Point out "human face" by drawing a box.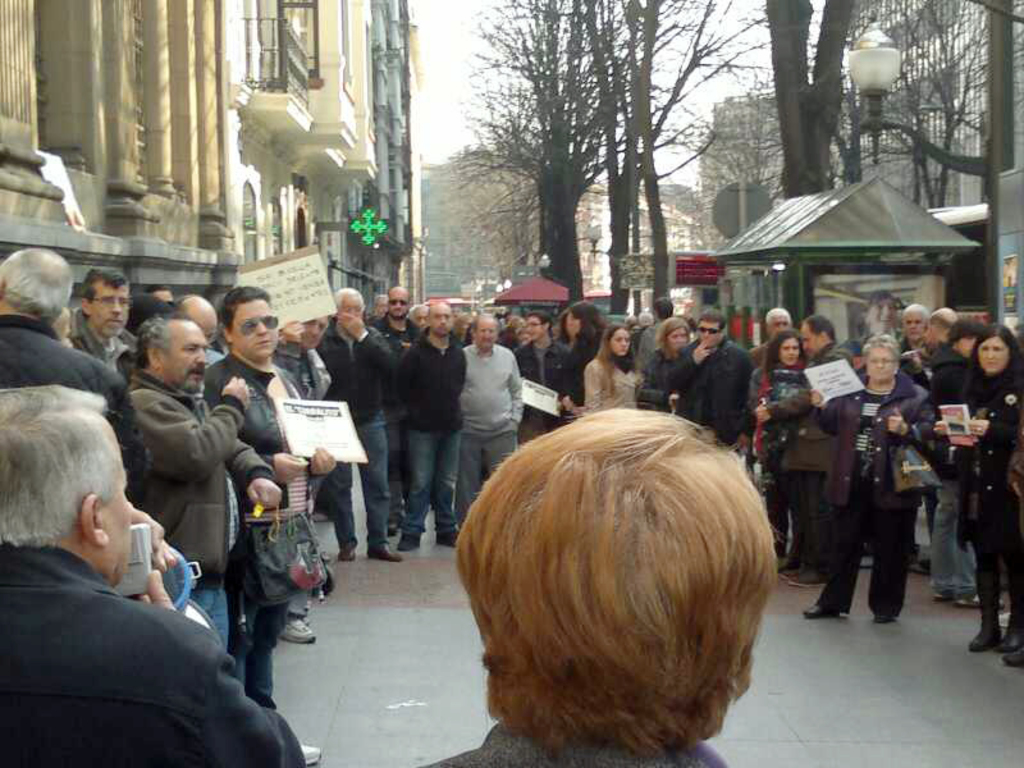
box(978, 337, 1010, 374).
